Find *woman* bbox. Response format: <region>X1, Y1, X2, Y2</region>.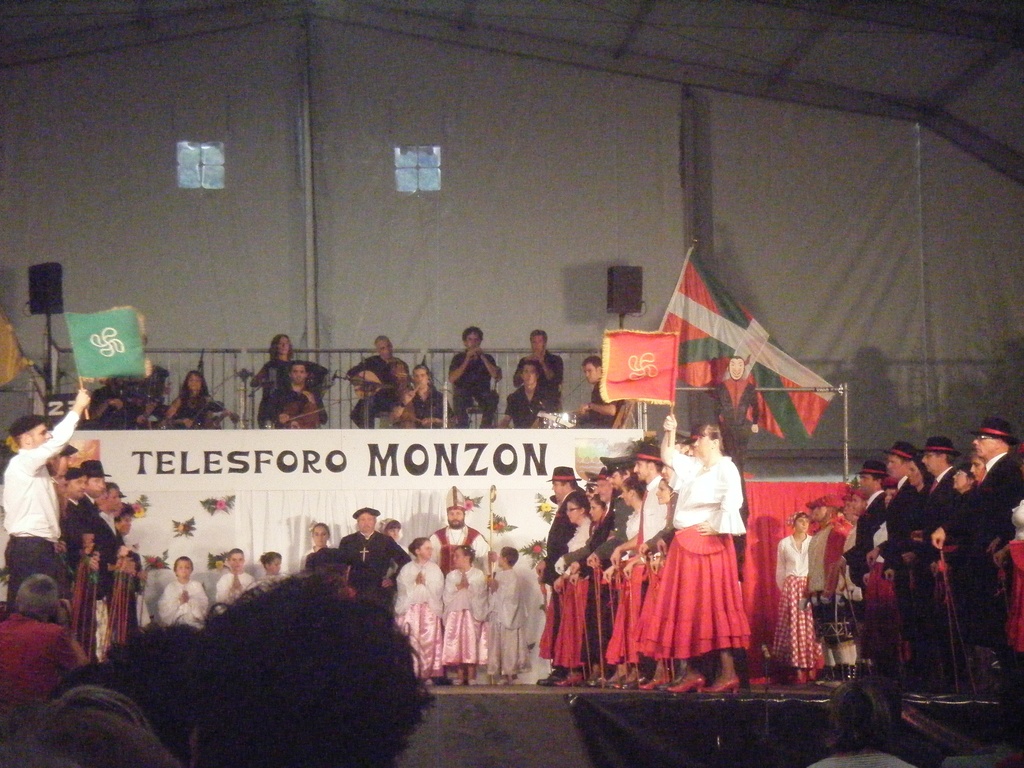
<region>648, 418, 760, 689</region>.
